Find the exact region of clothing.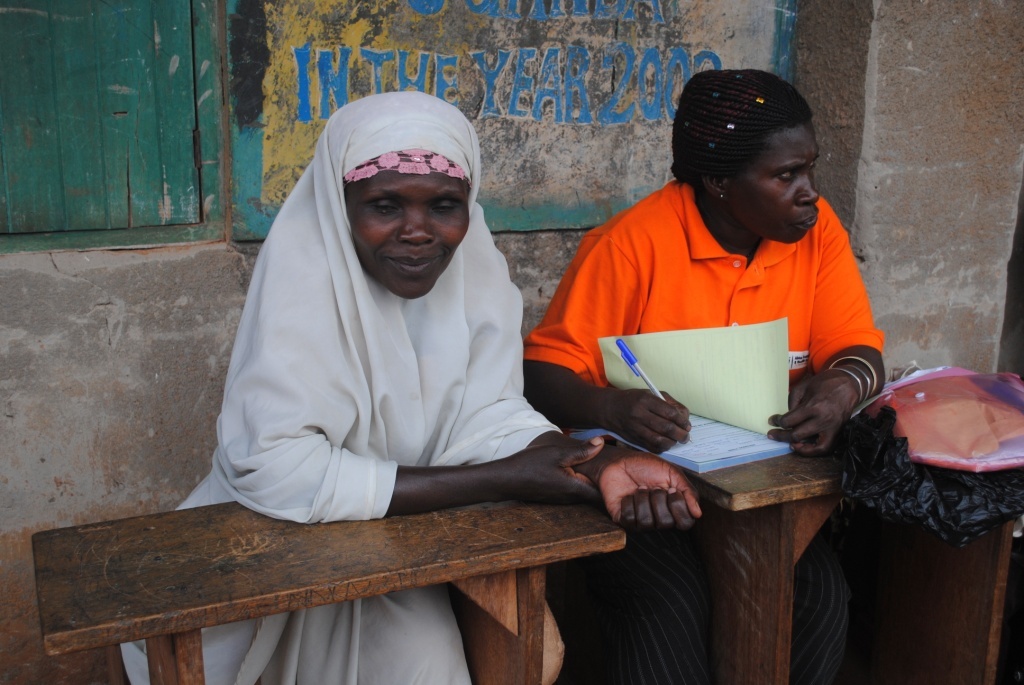
Exact region: <box>119,89,569,684</box>.
